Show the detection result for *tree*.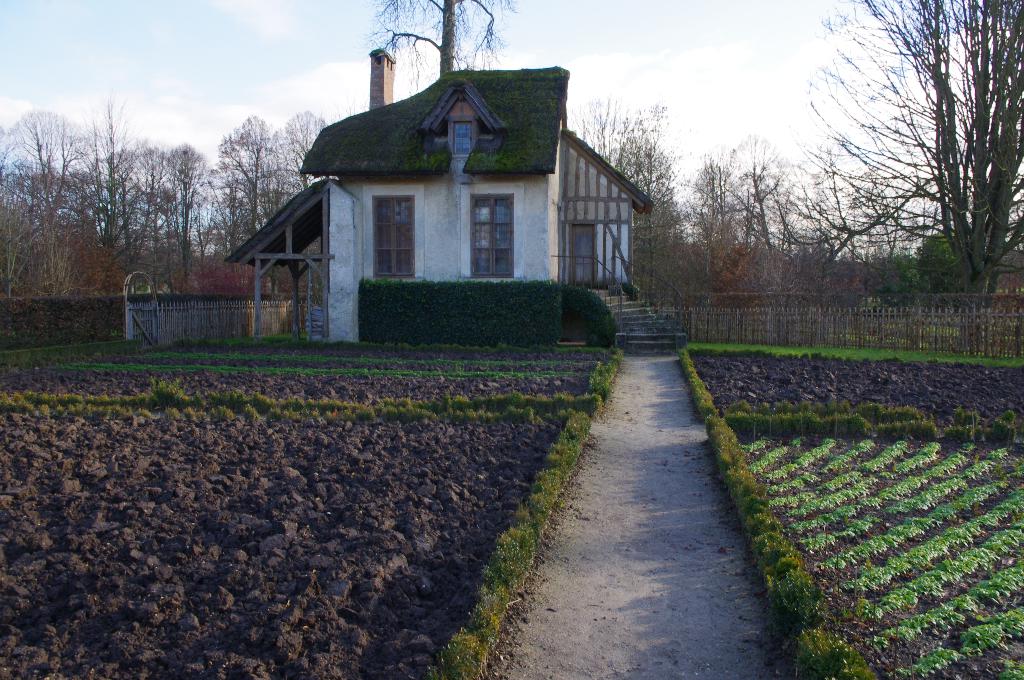
bbox=[0, 106, 90, 287].
